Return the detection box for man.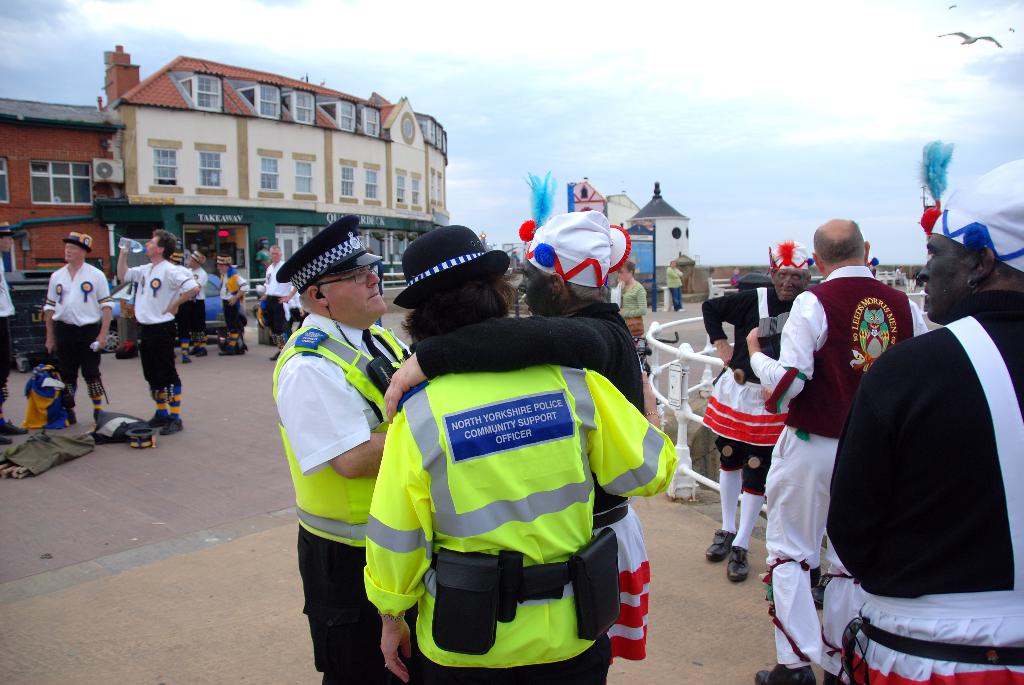
269:214:416:684.
